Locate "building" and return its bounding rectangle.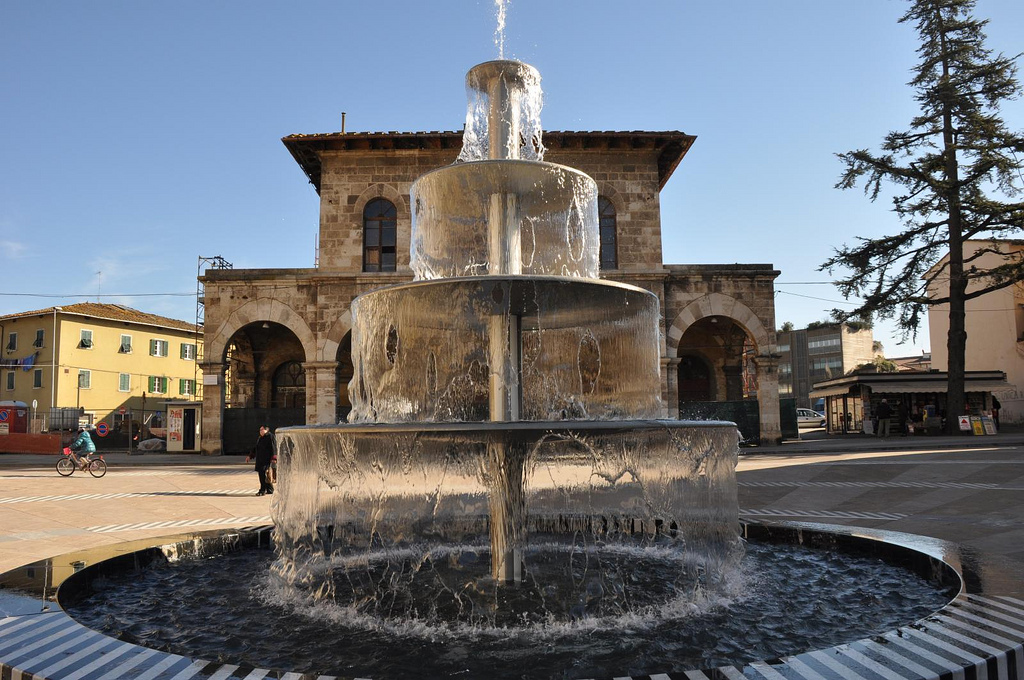
Rect(0, 299, 234, 436).
